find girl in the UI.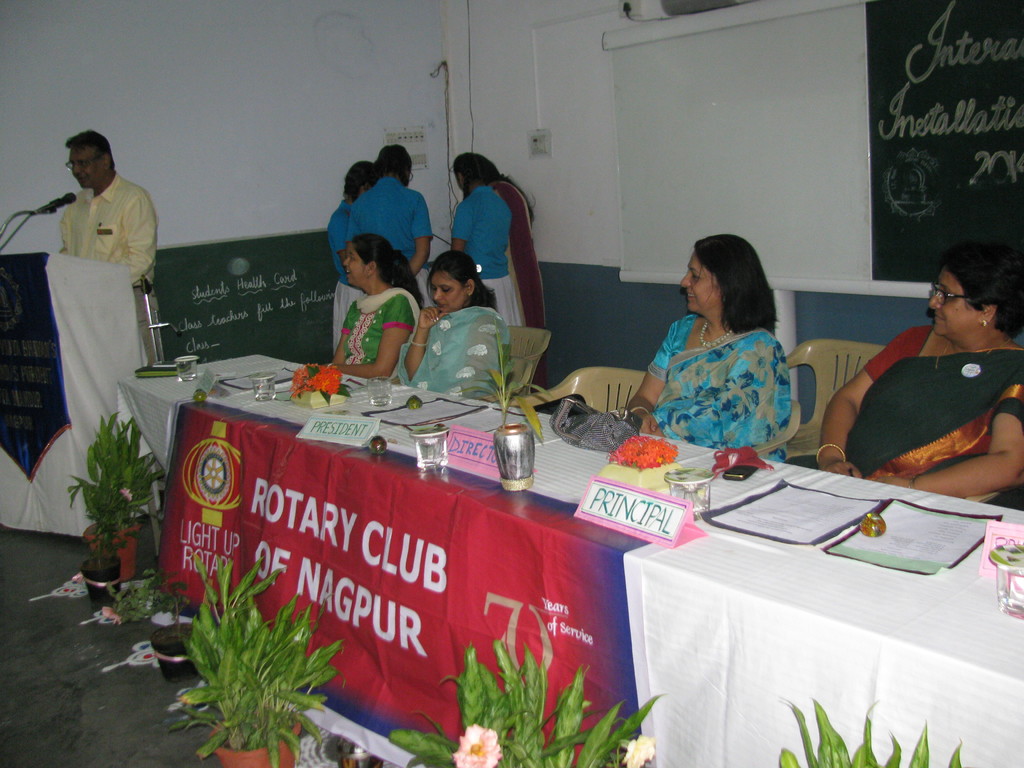
UI element at box=[332, 158, 374, 353].
